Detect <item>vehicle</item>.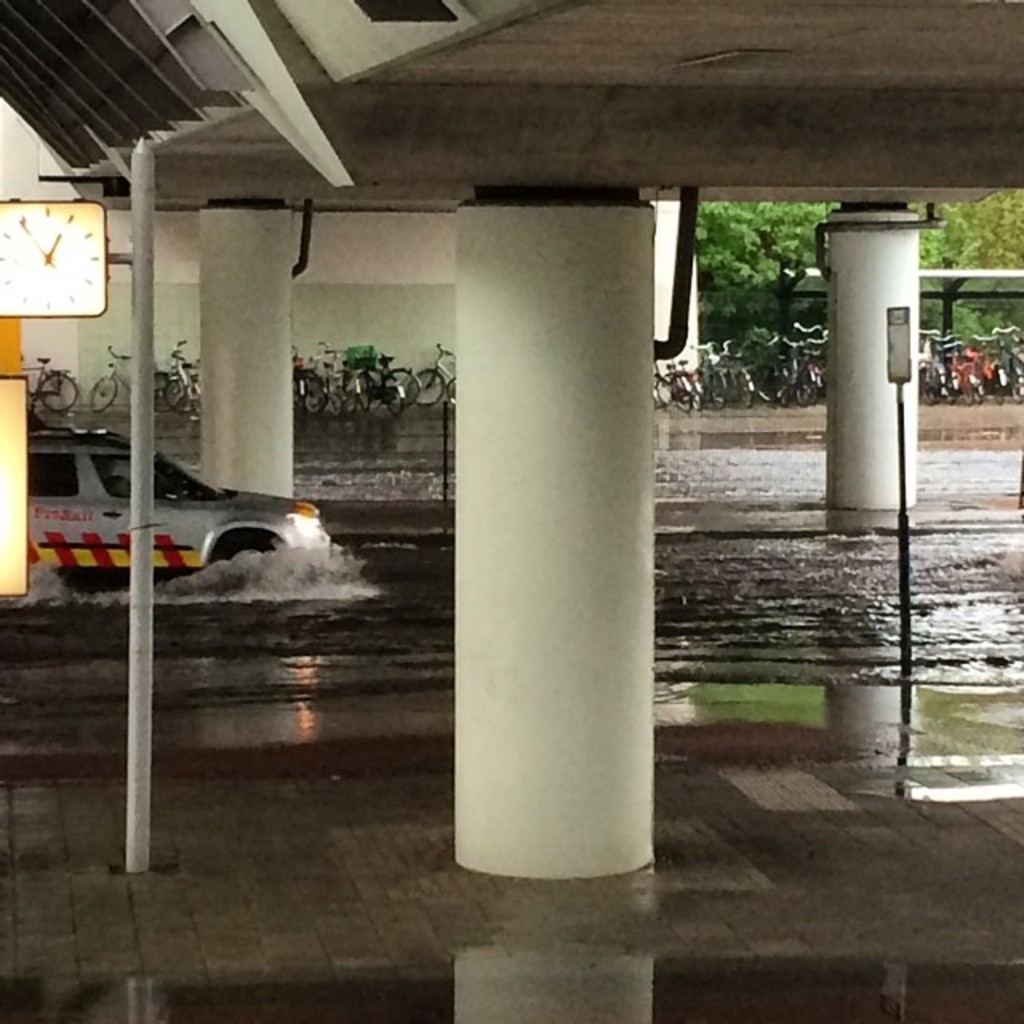
Detected at x1=83, y1=350, x2=179, y2=414.
